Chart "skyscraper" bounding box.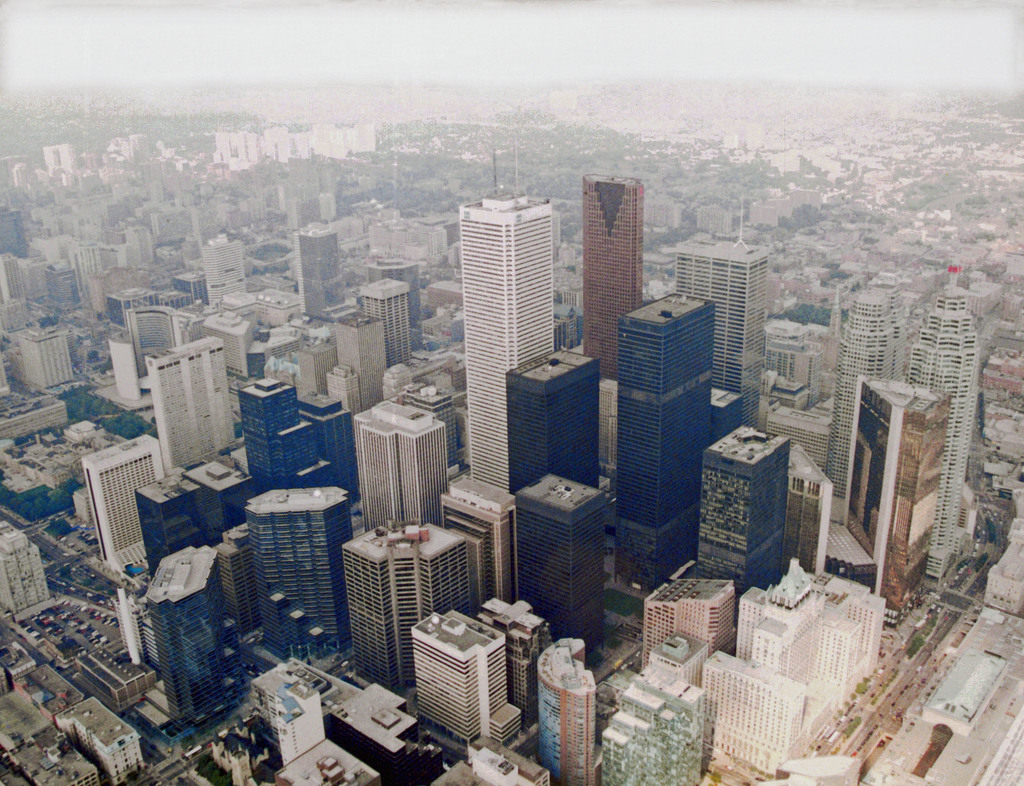
Charted: x1=145, y1=335, x2=241, y2=477.
